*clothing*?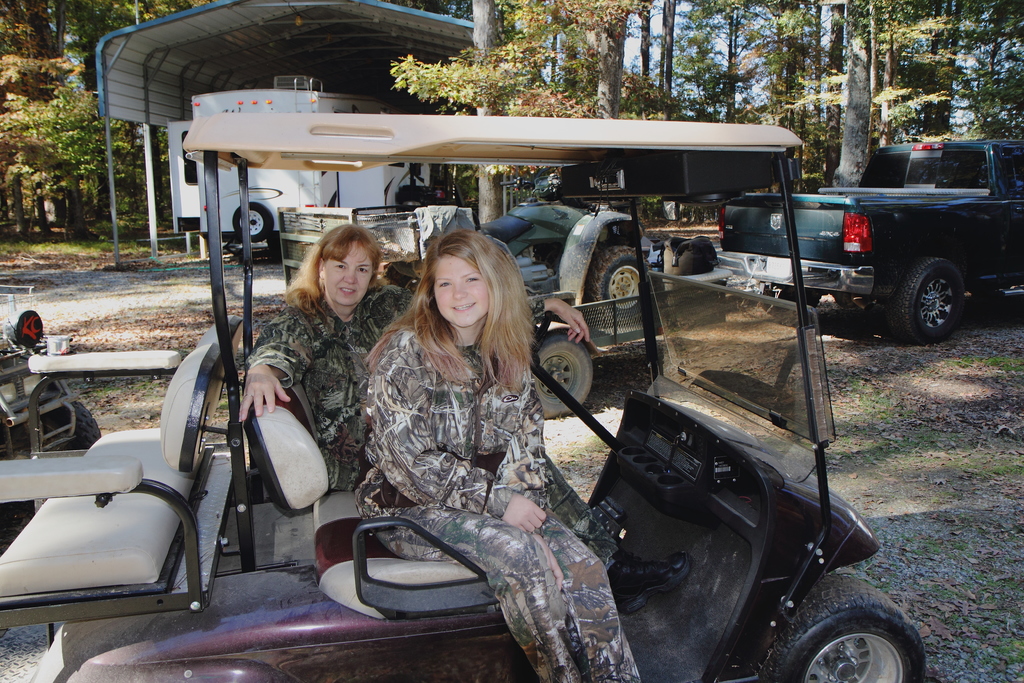
{"left": 355, "top": 325, "right": 644, "bottom": 682}
